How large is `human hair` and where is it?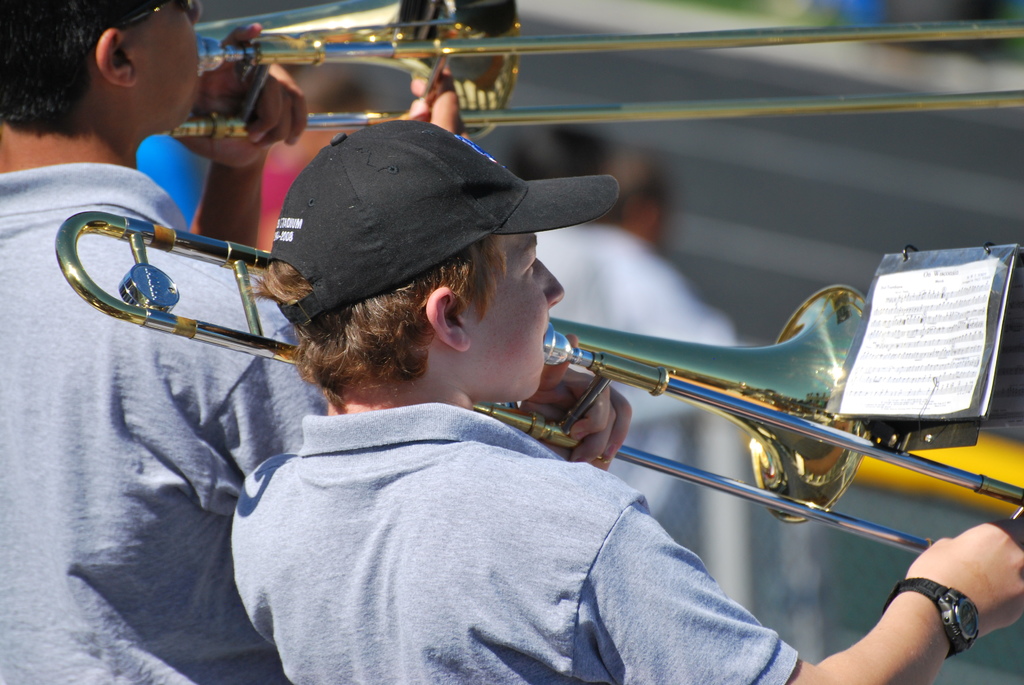
Bounding box: (241,254,513,410).
